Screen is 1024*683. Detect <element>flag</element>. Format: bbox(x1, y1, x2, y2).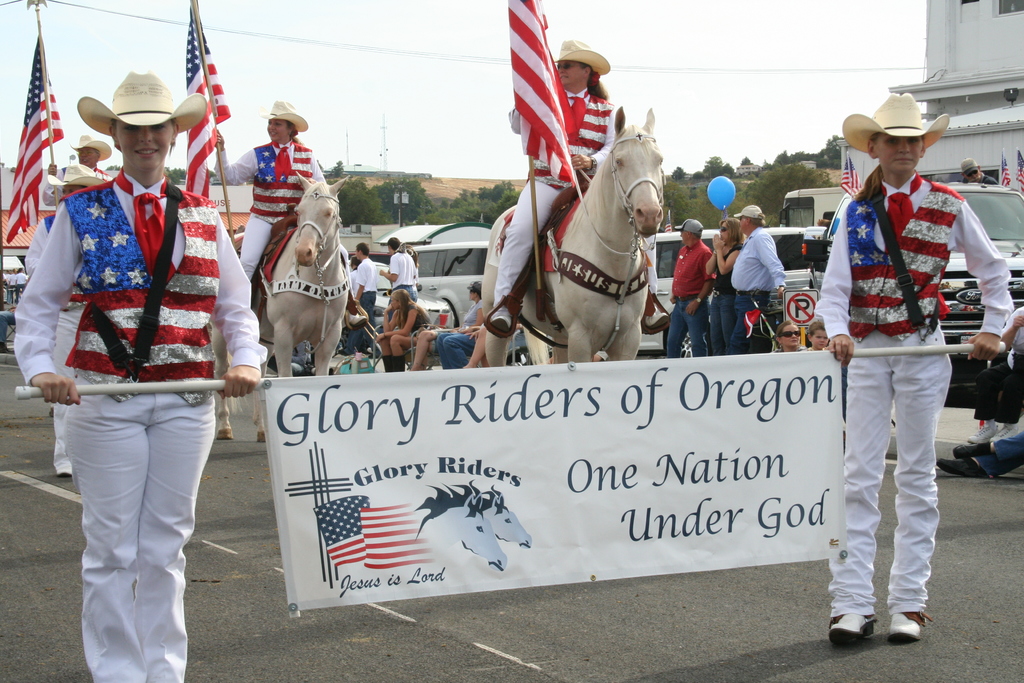
bbox(504, 5, 581, 171).
